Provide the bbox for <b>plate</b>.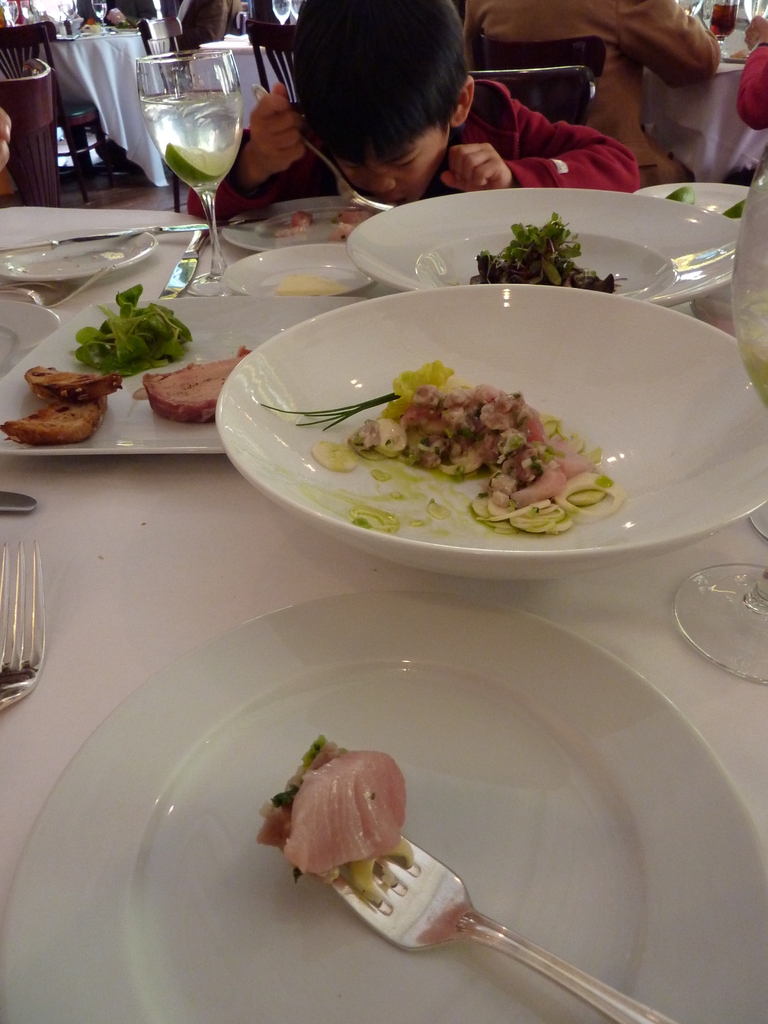
{"left": 632, "top": 183, "right": 767, "bottom": 232}.
